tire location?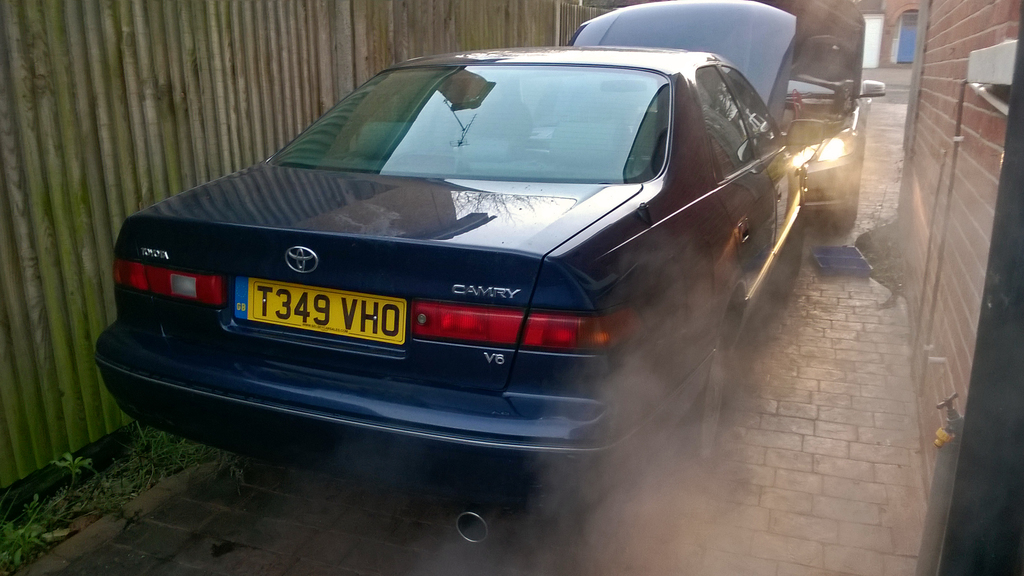
[830,157,858,234]
